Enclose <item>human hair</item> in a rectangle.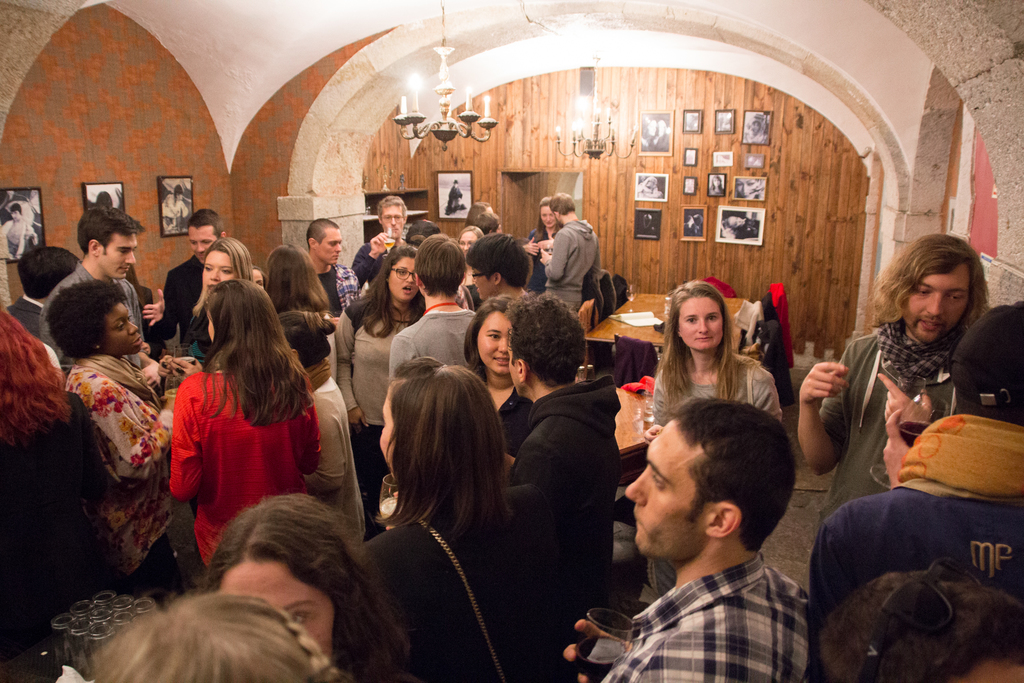
box(187, 209, 226, 236).
